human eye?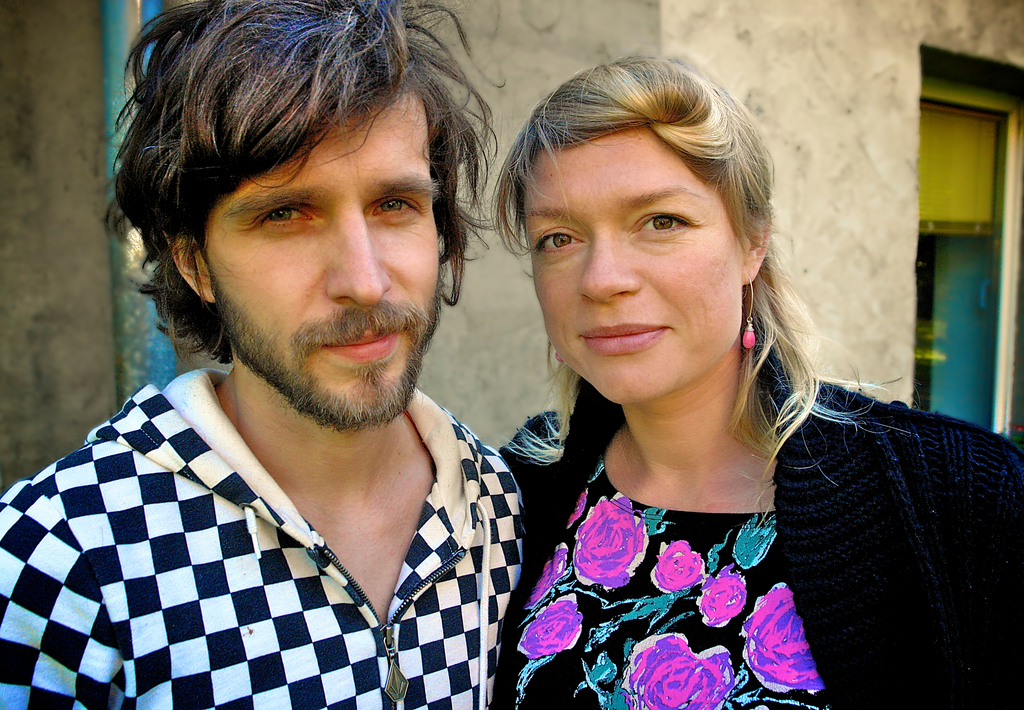
crop(373, 186, 425, 230)
